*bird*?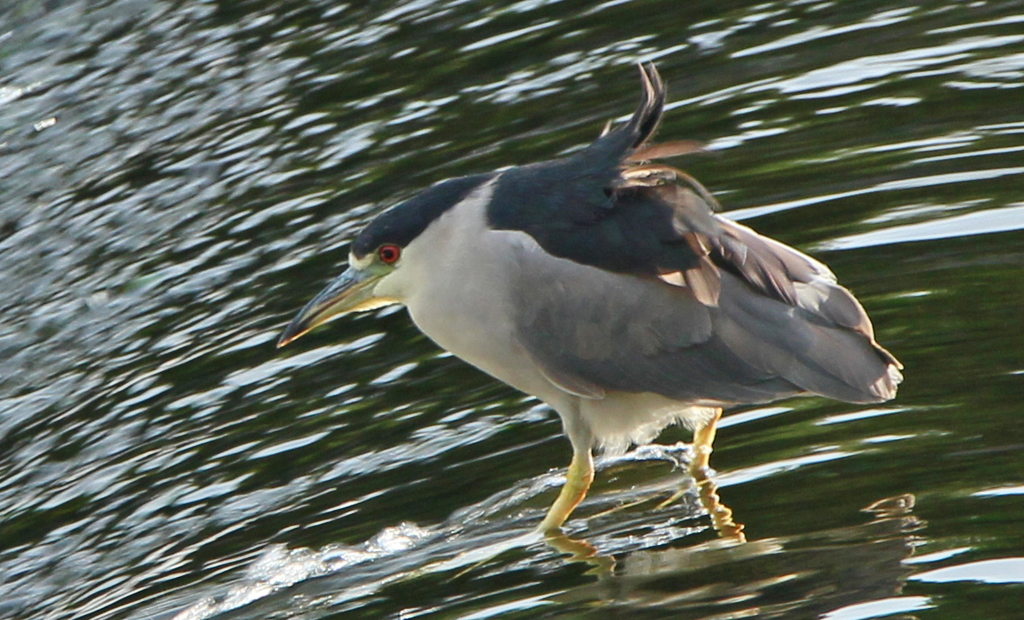
[277, 53, 907, 564]
